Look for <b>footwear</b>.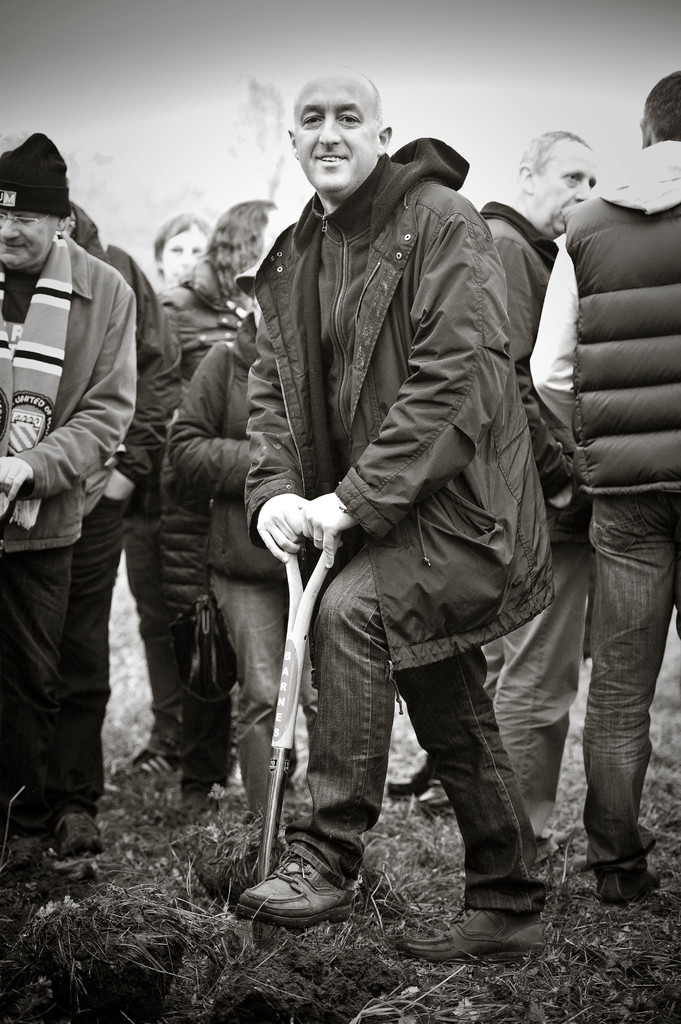
Found: [593,865,658,904].
